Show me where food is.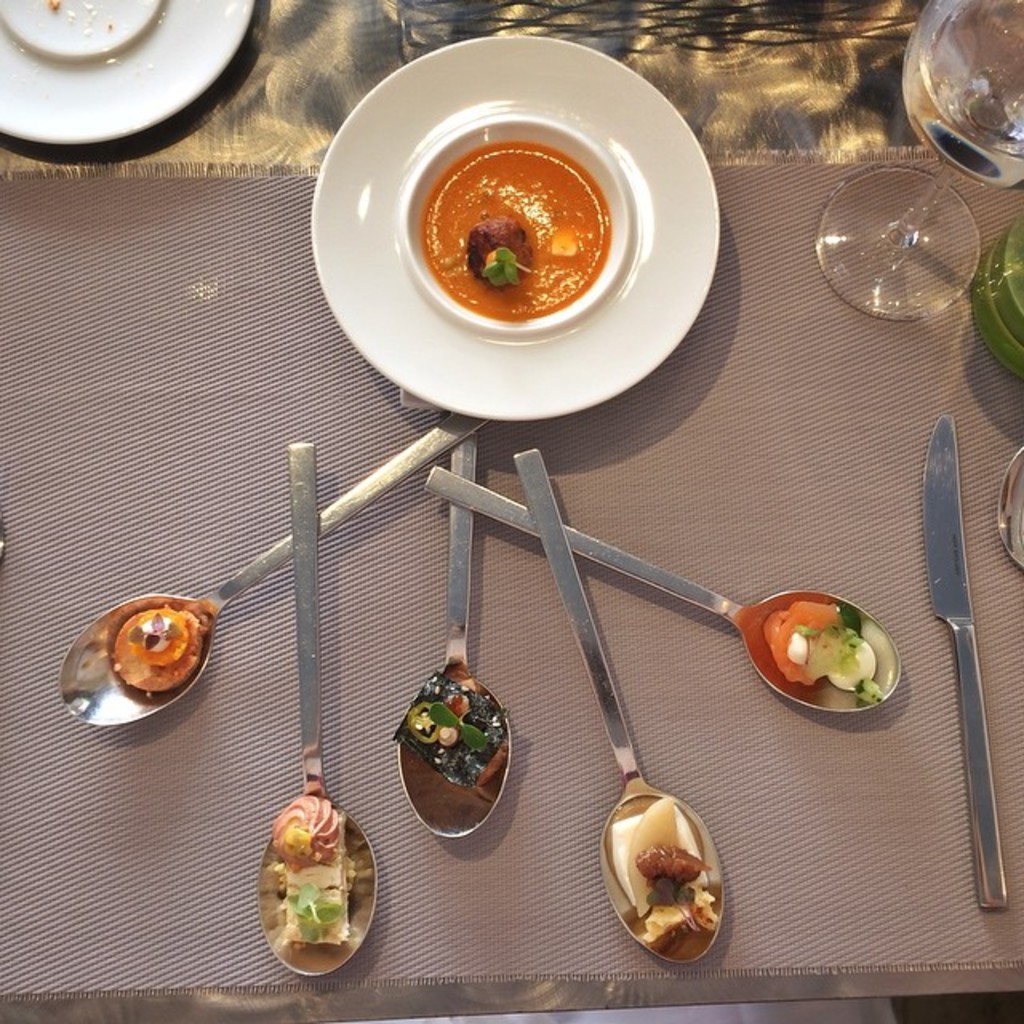
food is at box=[422, 139, 614, 322].
